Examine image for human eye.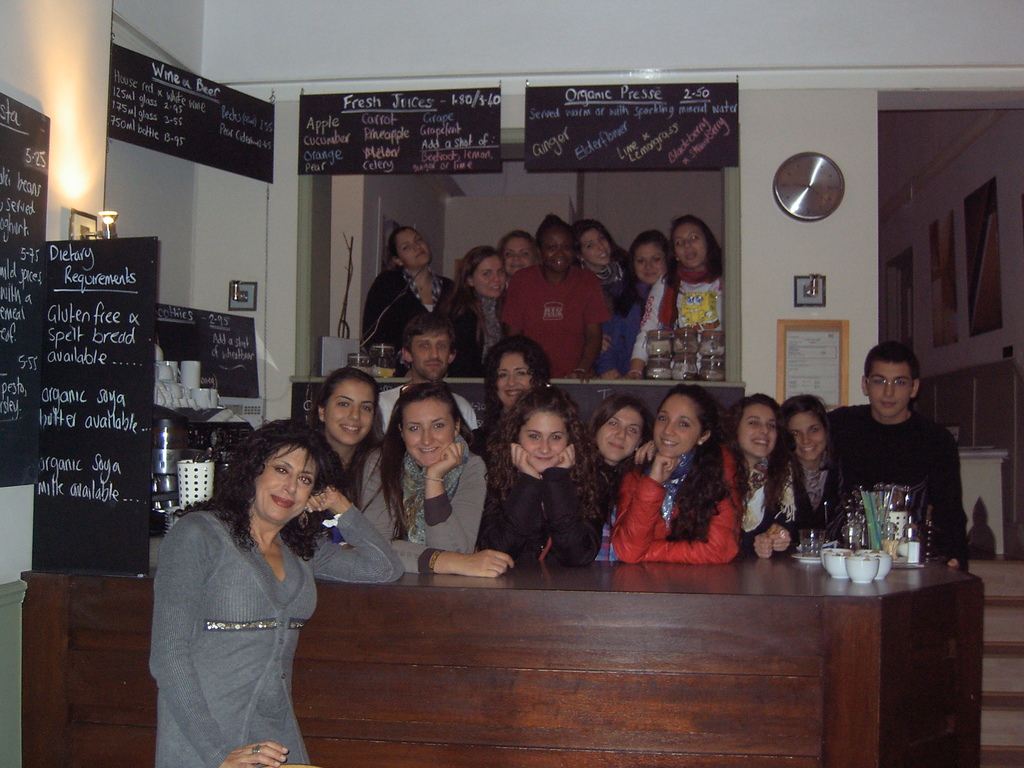
Examination result: locate(545, 242, 557, 251).
